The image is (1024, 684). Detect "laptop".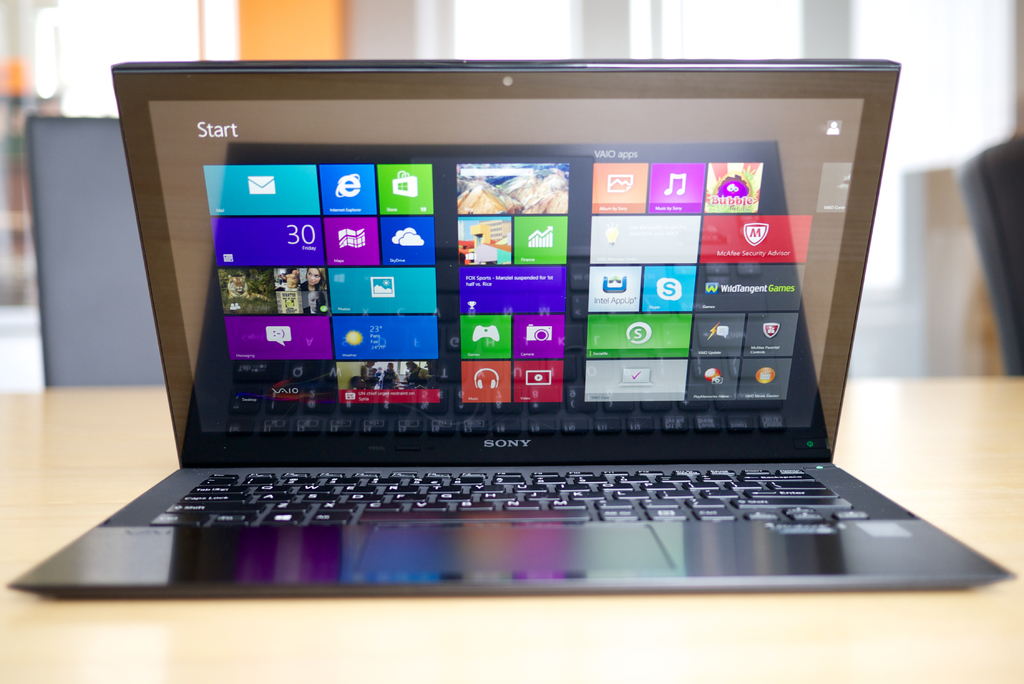
Detection: bbox=(9, 44, 983, 644).
